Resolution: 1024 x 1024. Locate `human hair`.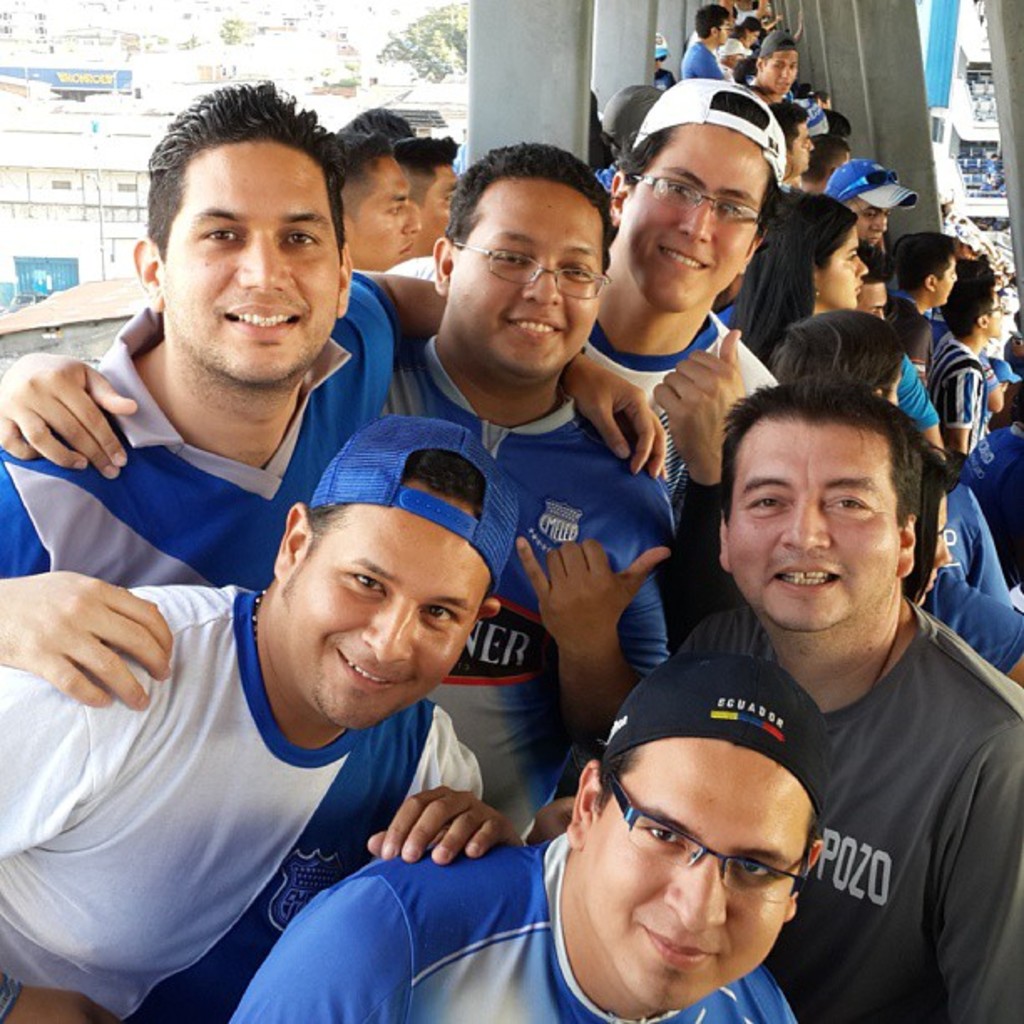
bbox(723, 197, 857, 365).
